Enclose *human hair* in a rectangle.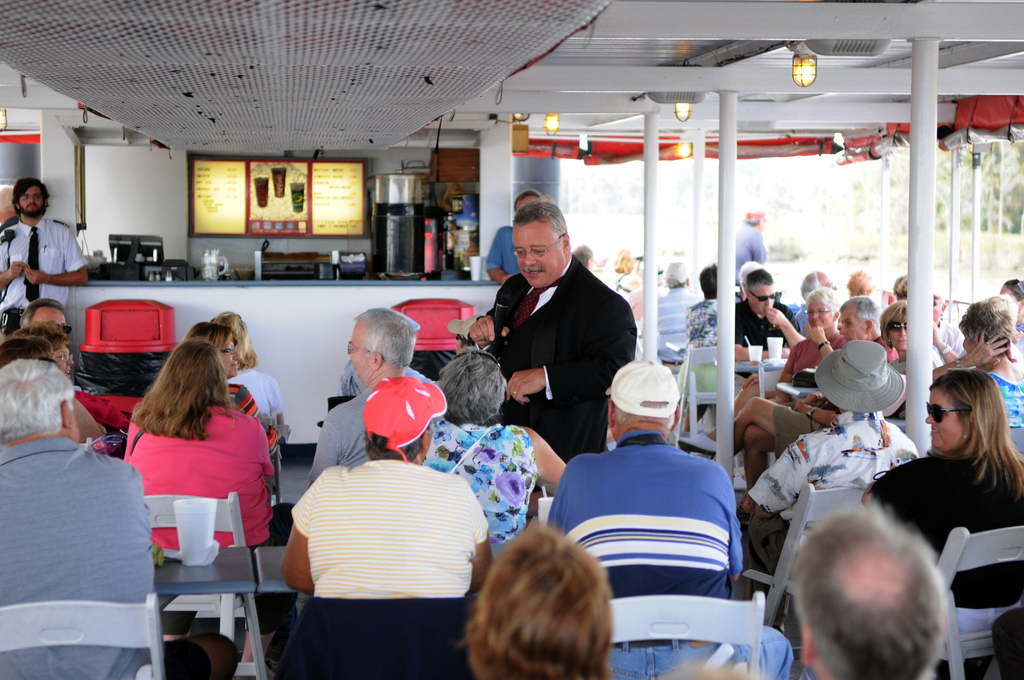
(left=0, top=328, right=52, bottom=363).
